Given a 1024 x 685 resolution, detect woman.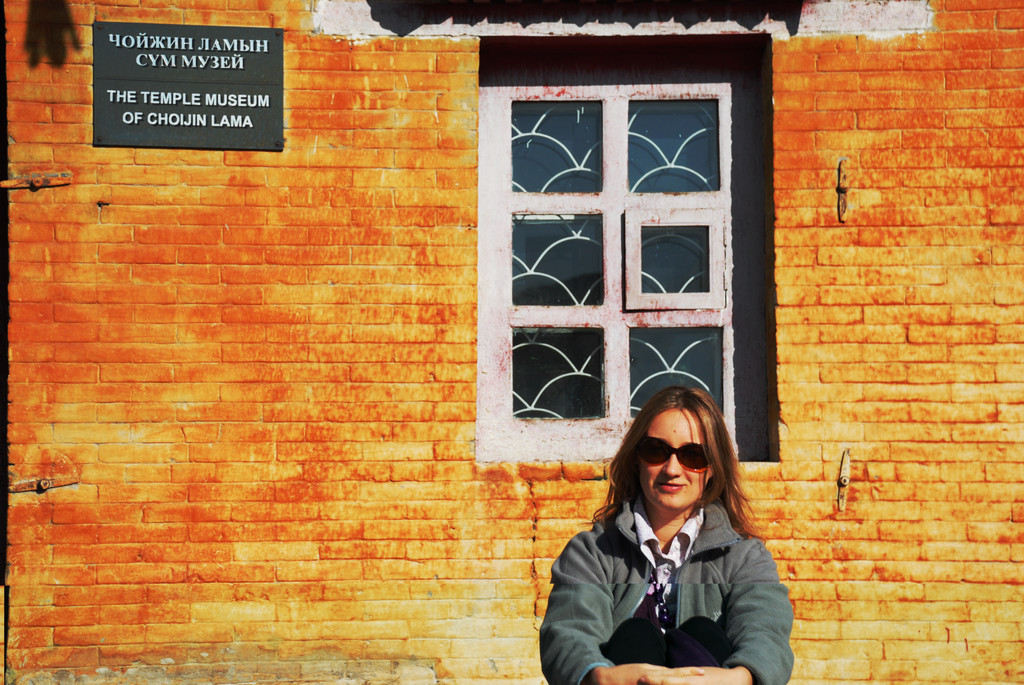
[538, 375, 797, 684].
